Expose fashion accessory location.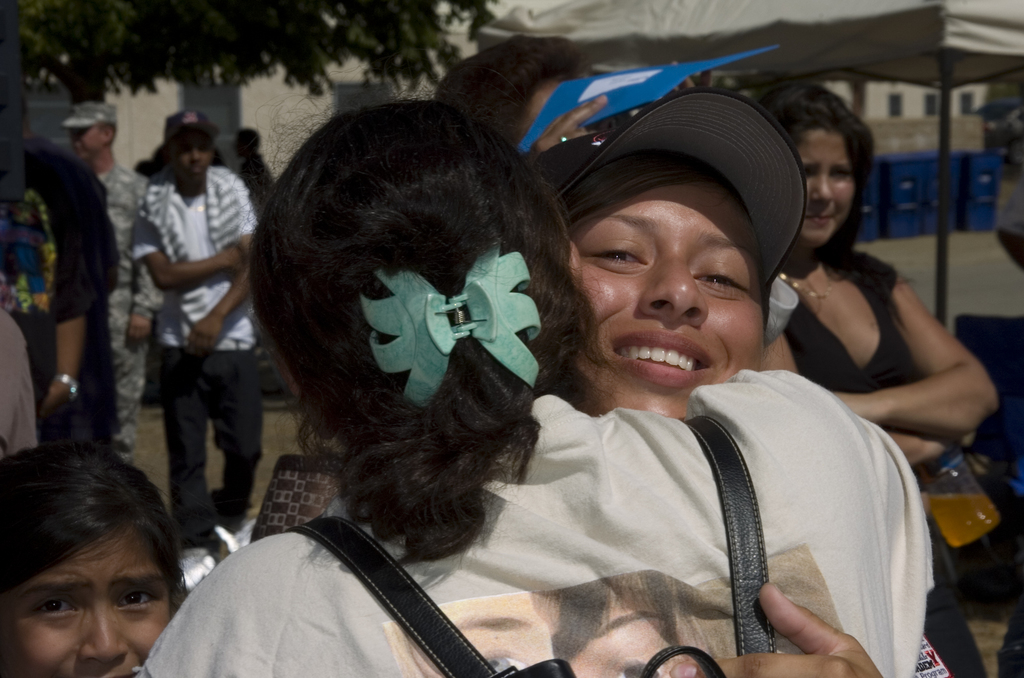
Exposed at bbox=[60, 97, 118, 126].
